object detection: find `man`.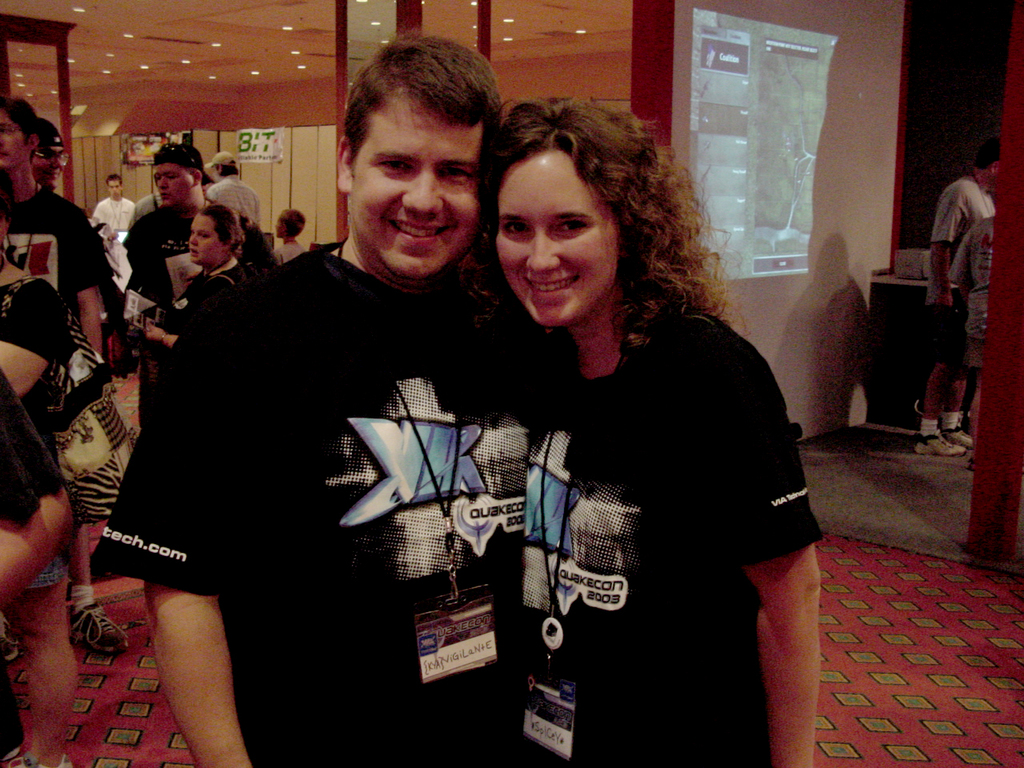
bbox=(88, 166, 140, 292).
